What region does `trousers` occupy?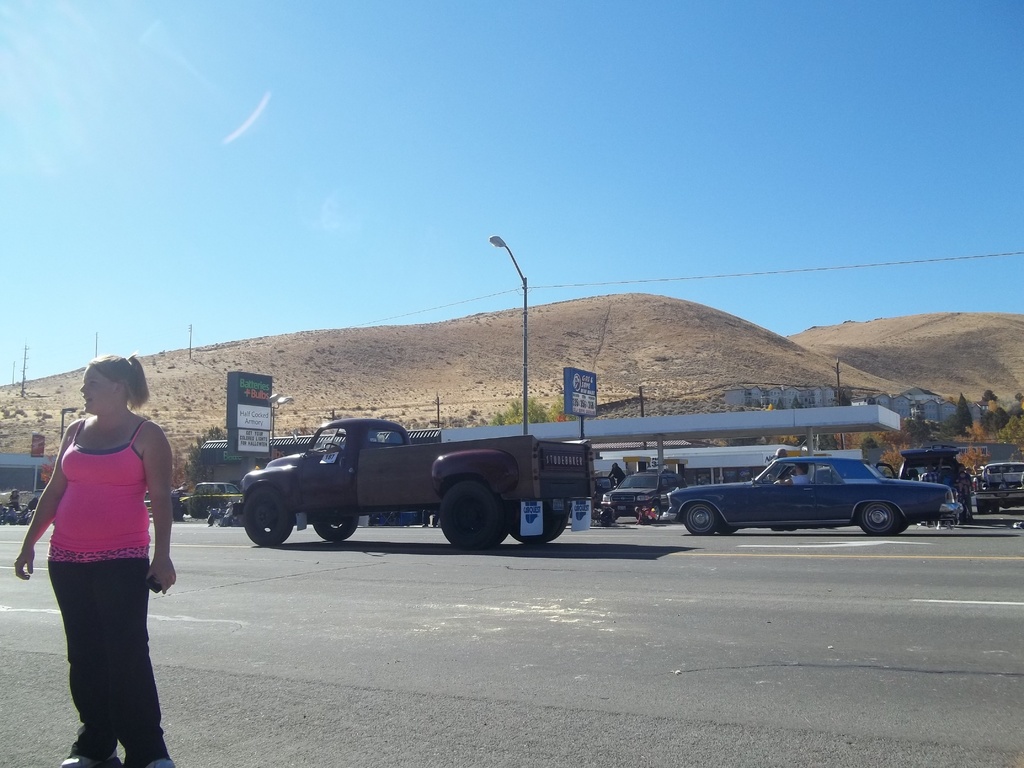
(47,554,156,724).
